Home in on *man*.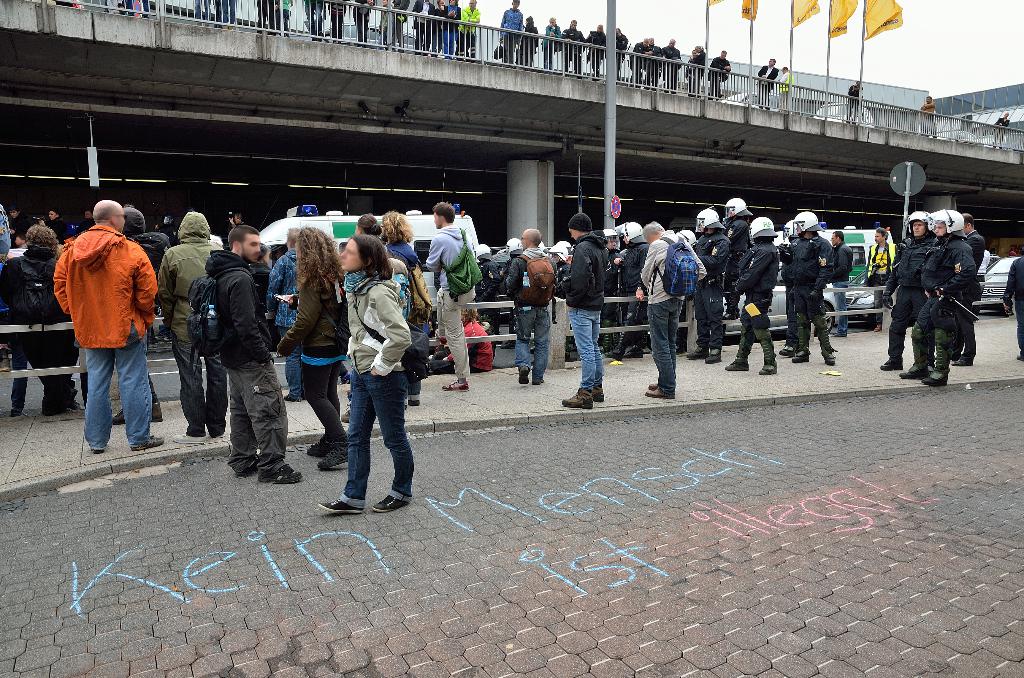
Homed in at bbox=(689, 45, 699, 97).
